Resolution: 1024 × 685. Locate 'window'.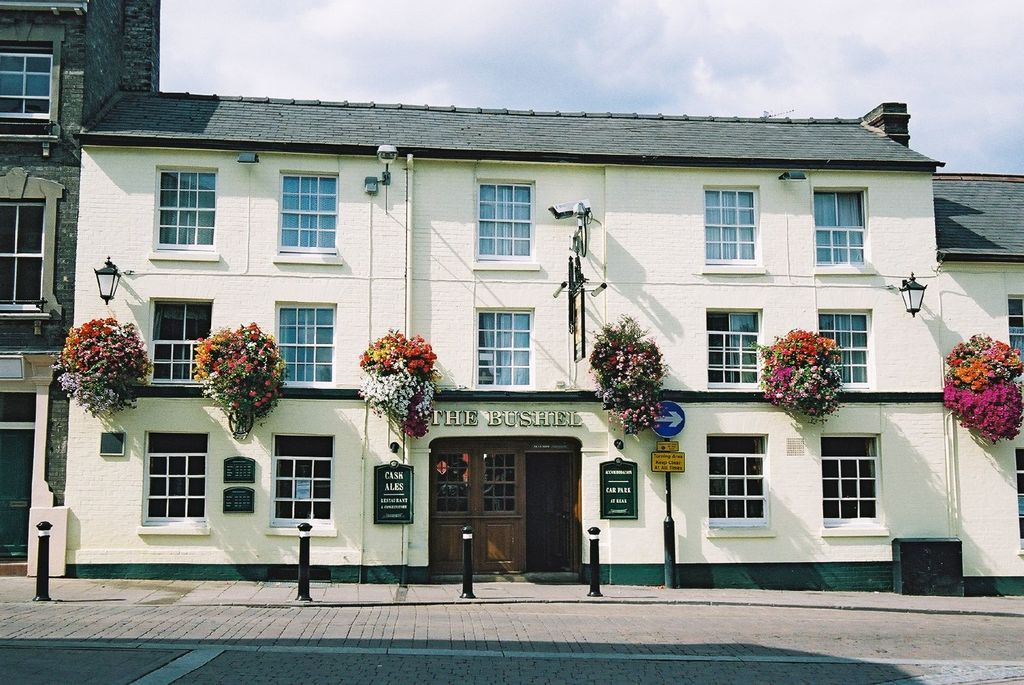
locate(1009, 297, 1023, 361).
